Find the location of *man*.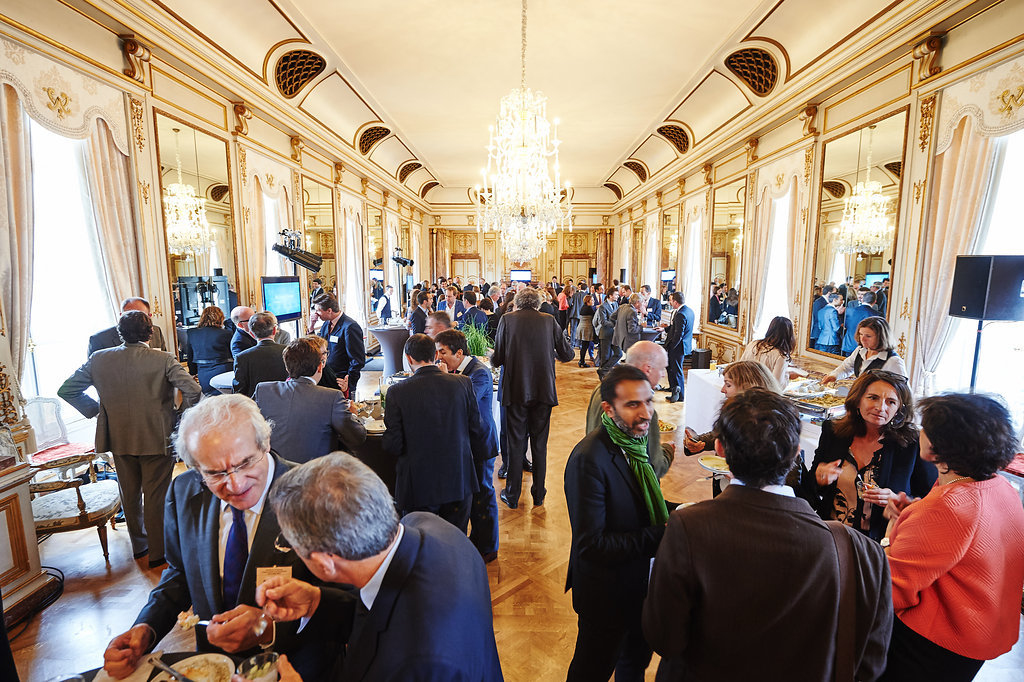
Location: bbox(231, 308, 290, 398).
